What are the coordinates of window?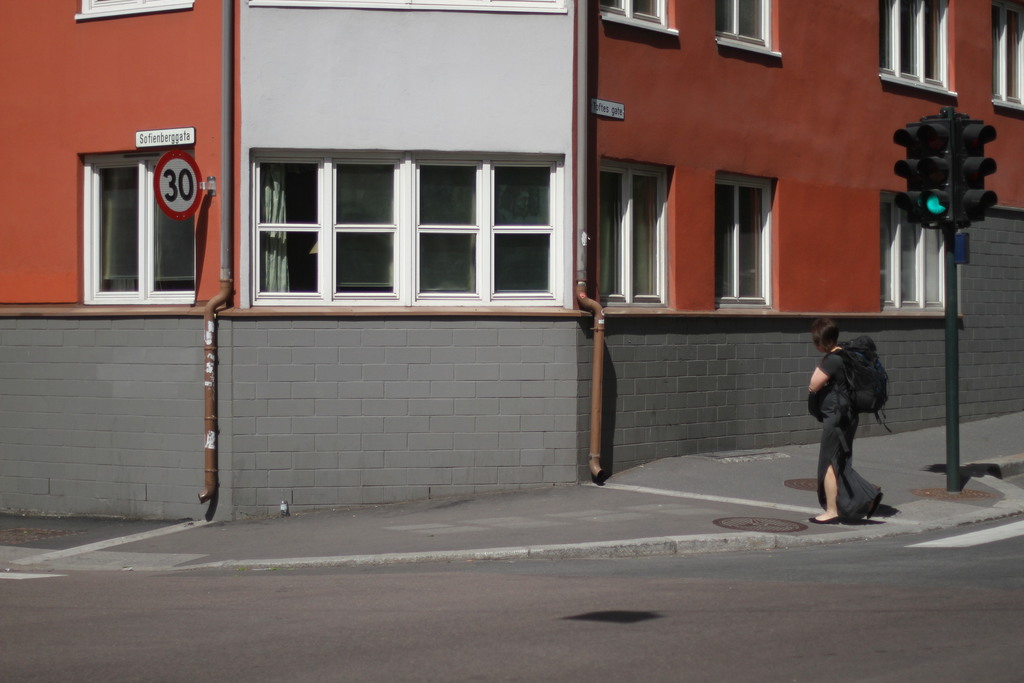
rect(881, 189, 953, 312).
